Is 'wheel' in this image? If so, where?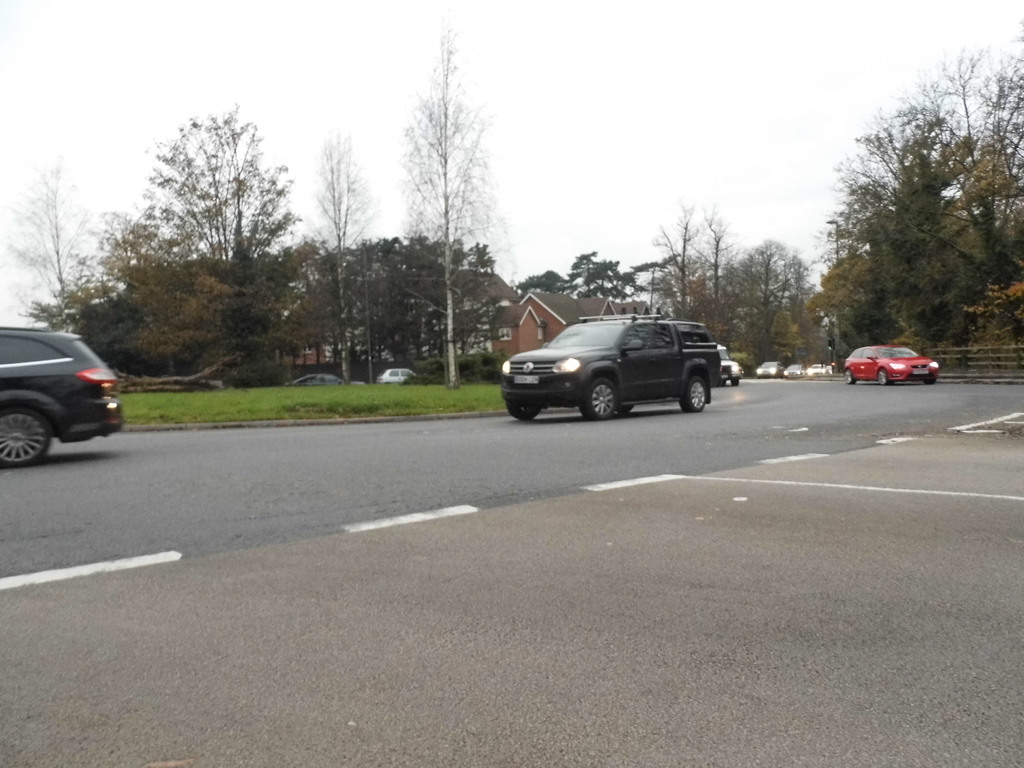
Yes, at box(680, 376, 707, 412).
